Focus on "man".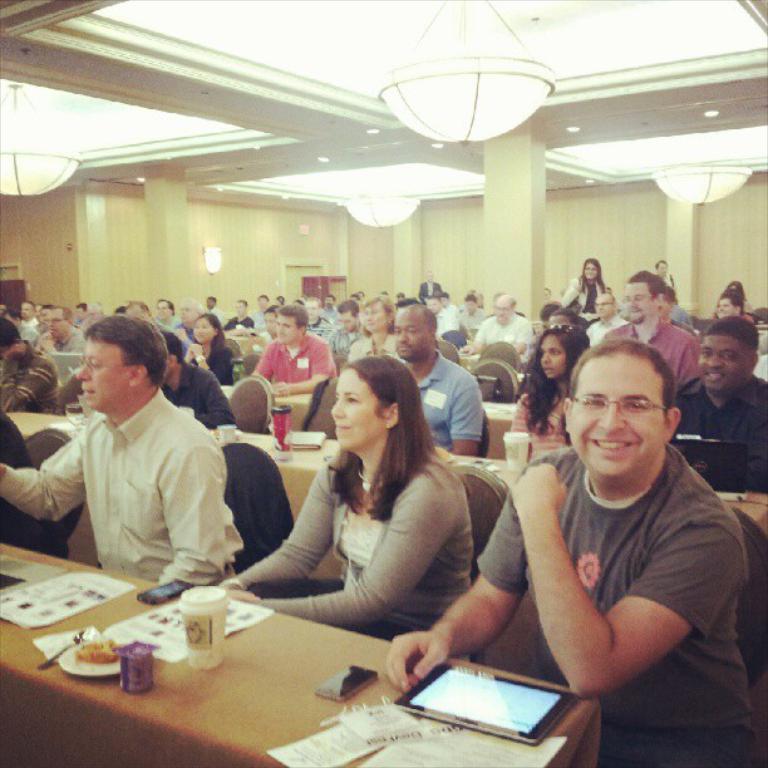
Focused at [x1=248, y1=292, x2=271, y2=333].
